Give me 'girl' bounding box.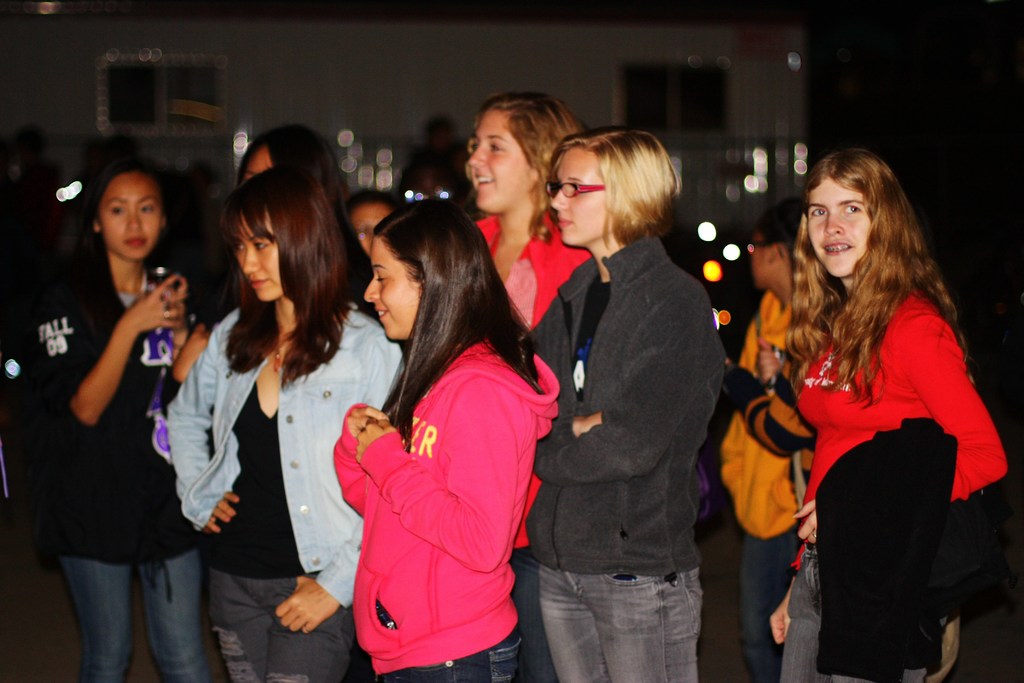
(left=22, top=142, right=233, bottom=682).
